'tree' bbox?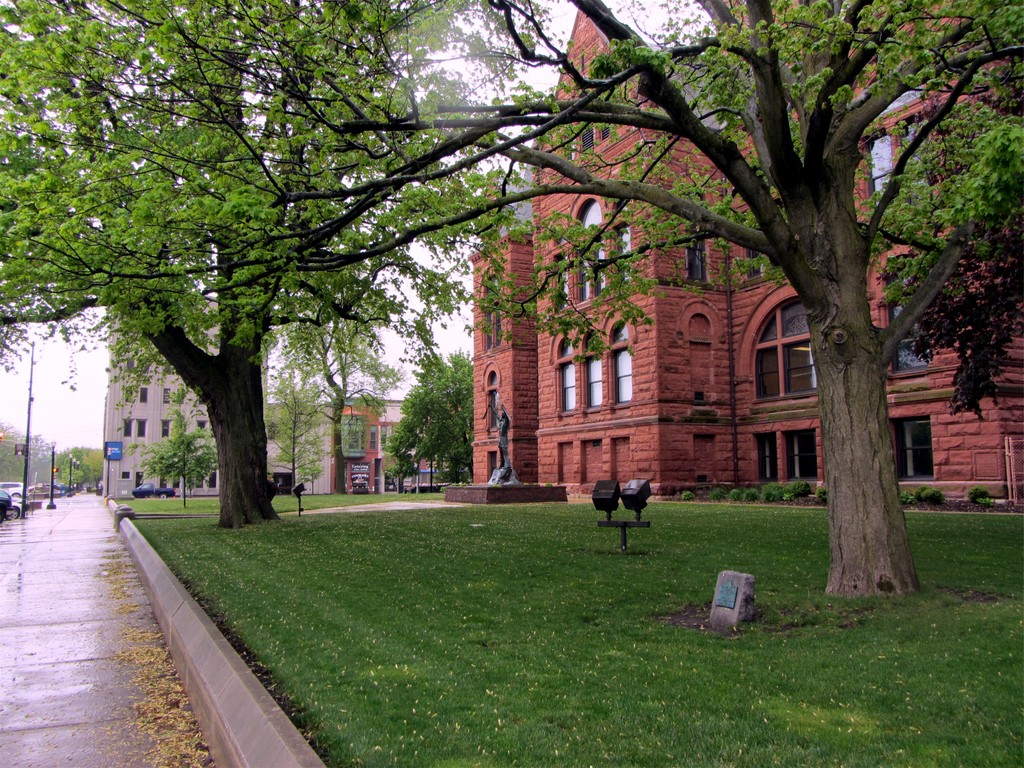
bbox=(142, 410, 221, 500)
